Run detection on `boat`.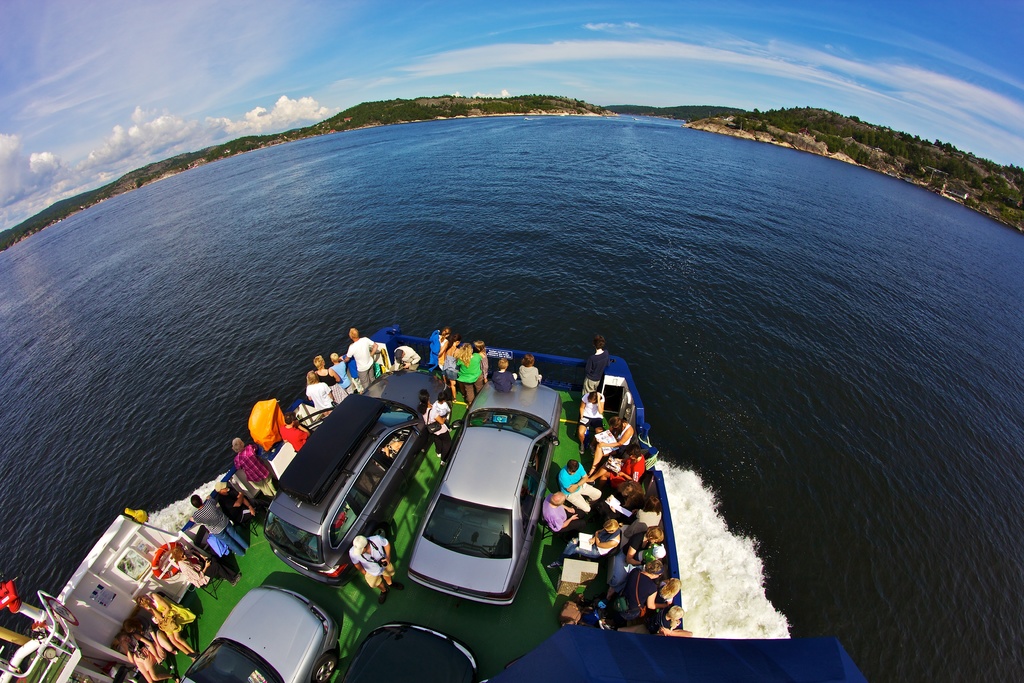
Result: x1=0 y1=322 x2=871 y2=682.
